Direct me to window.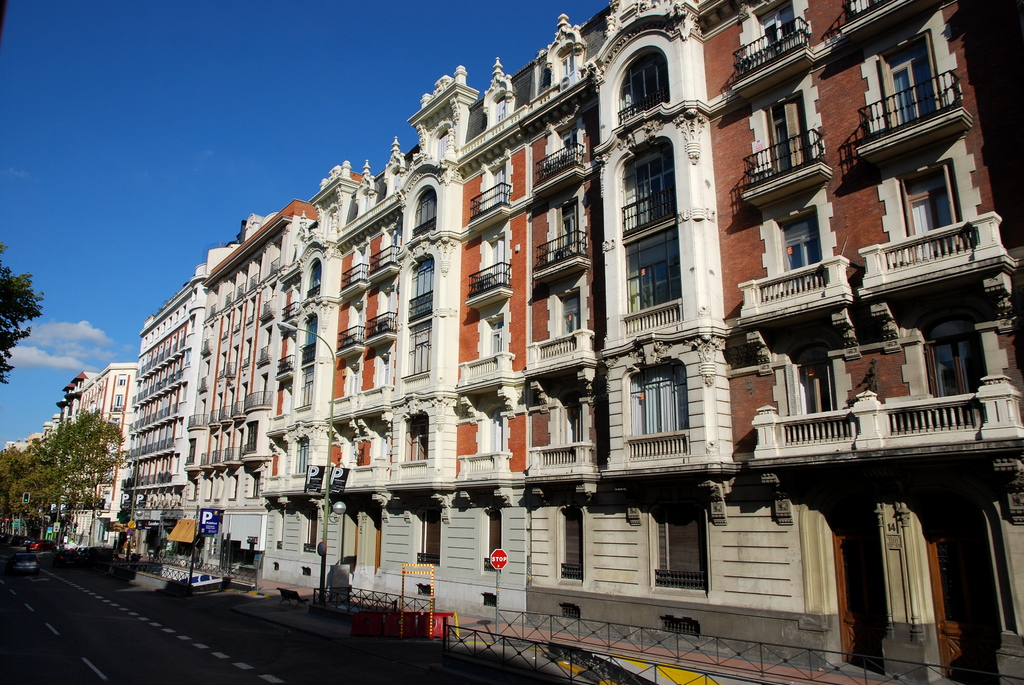
Direction: {"x1": 292, "y1": 363, "x2": 314, "y2": 410}.
